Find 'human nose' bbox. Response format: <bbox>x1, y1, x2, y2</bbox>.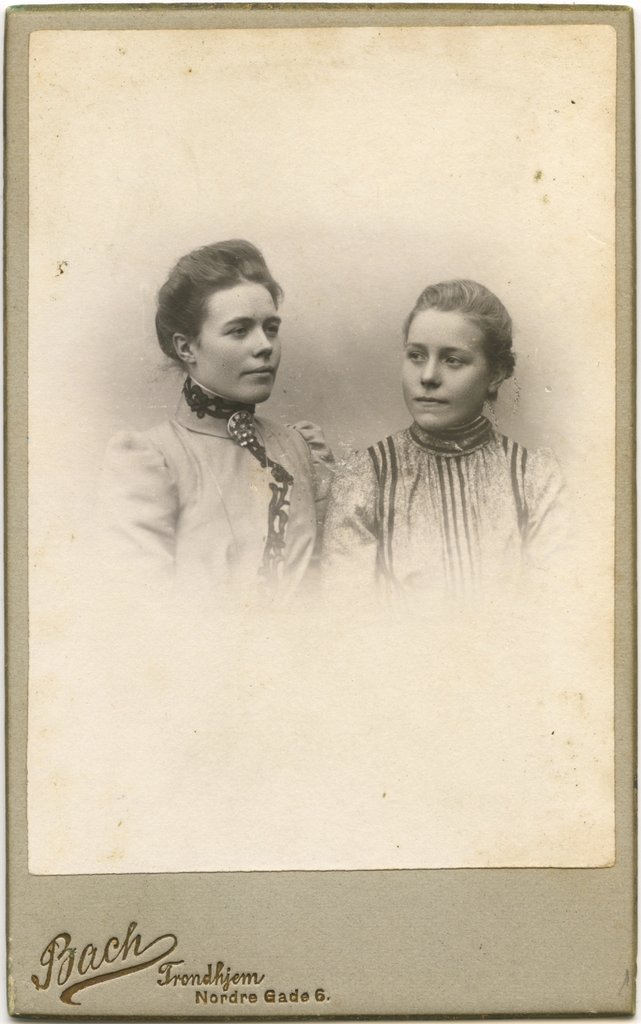
<bbox>257, 326, 271, 356</bbox>.
